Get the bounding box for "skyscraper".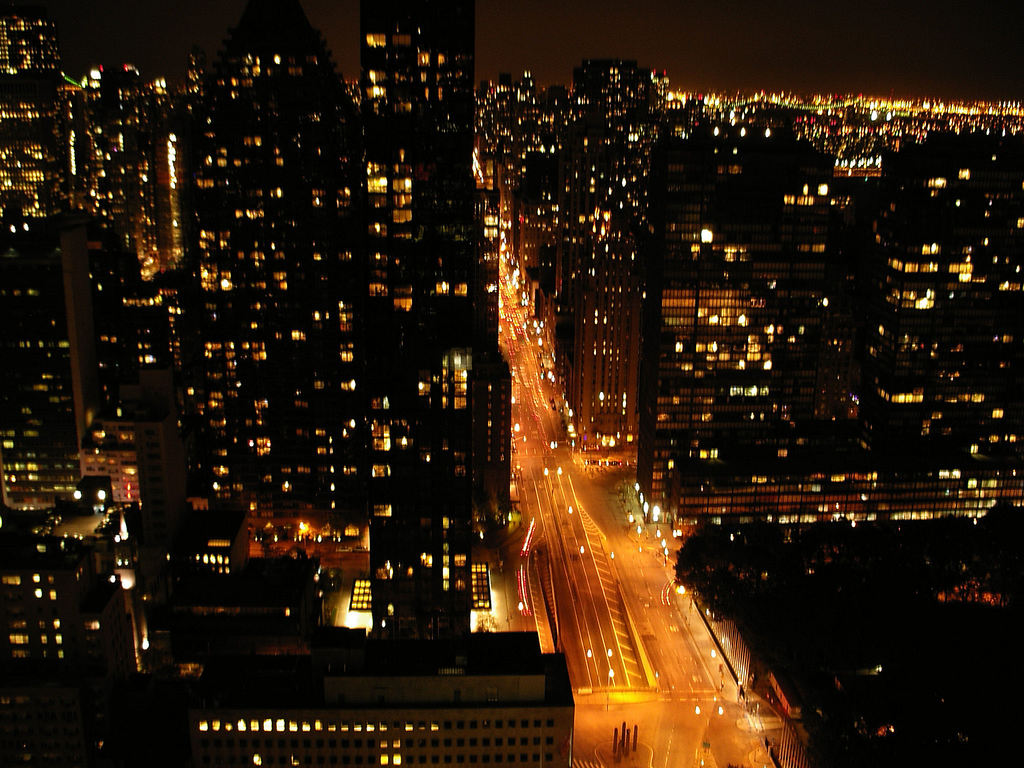
x1=356, y1=0, x2=483, y2=295.
